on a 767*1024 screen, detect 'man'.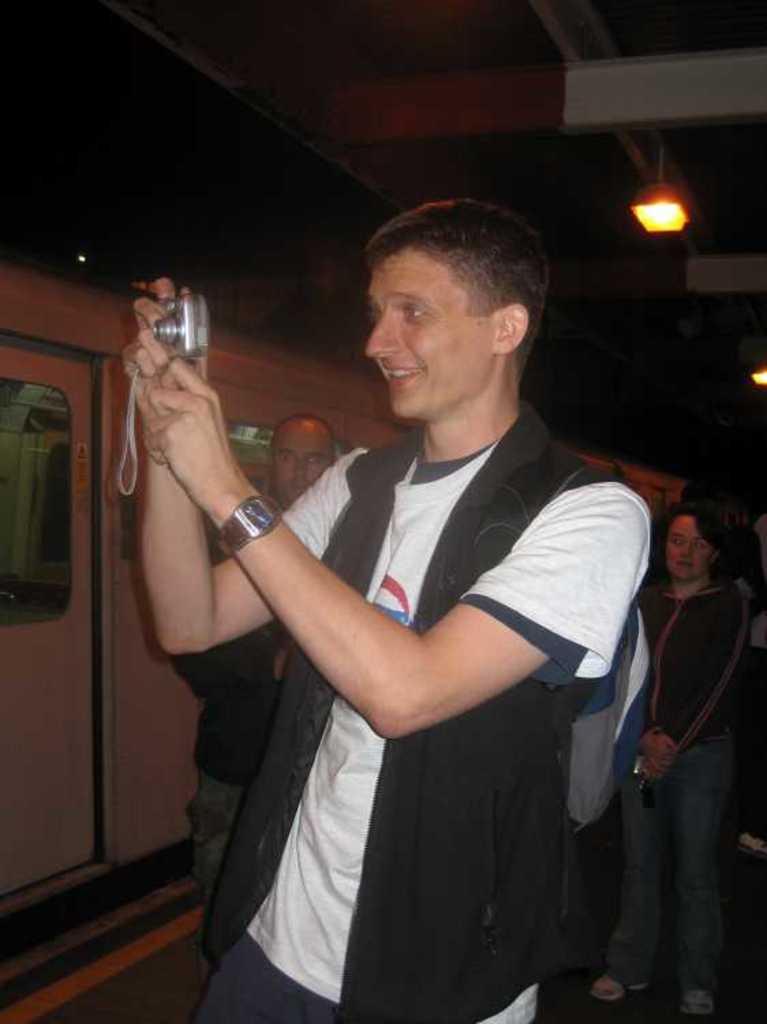
bbox(171, 425, 344, 913).
